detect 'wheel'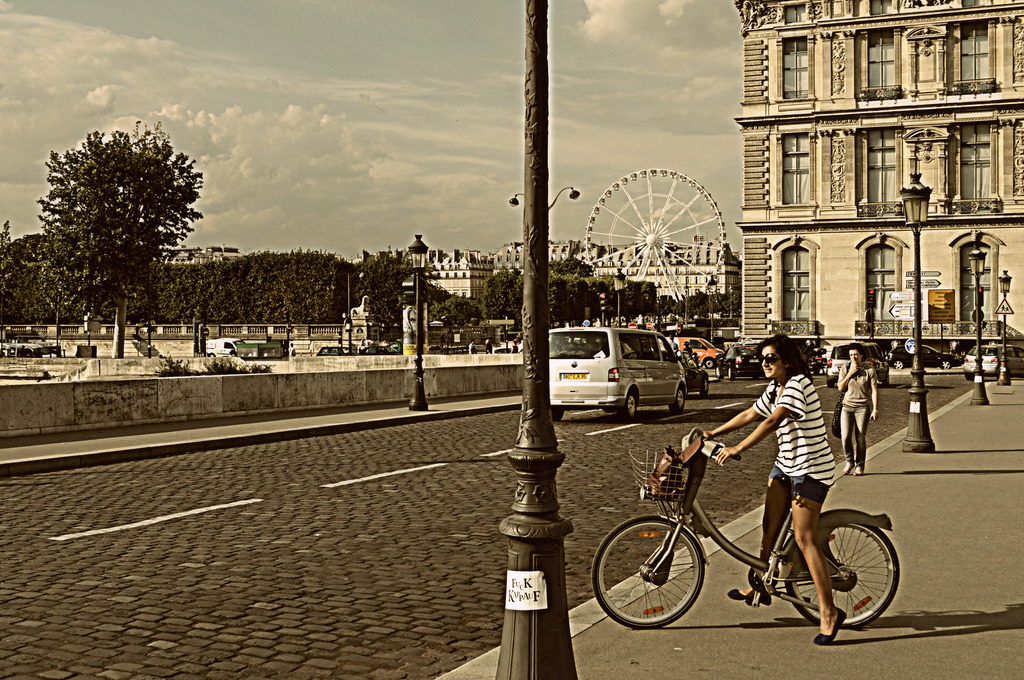
Rect(705, 360, 717, 368)
